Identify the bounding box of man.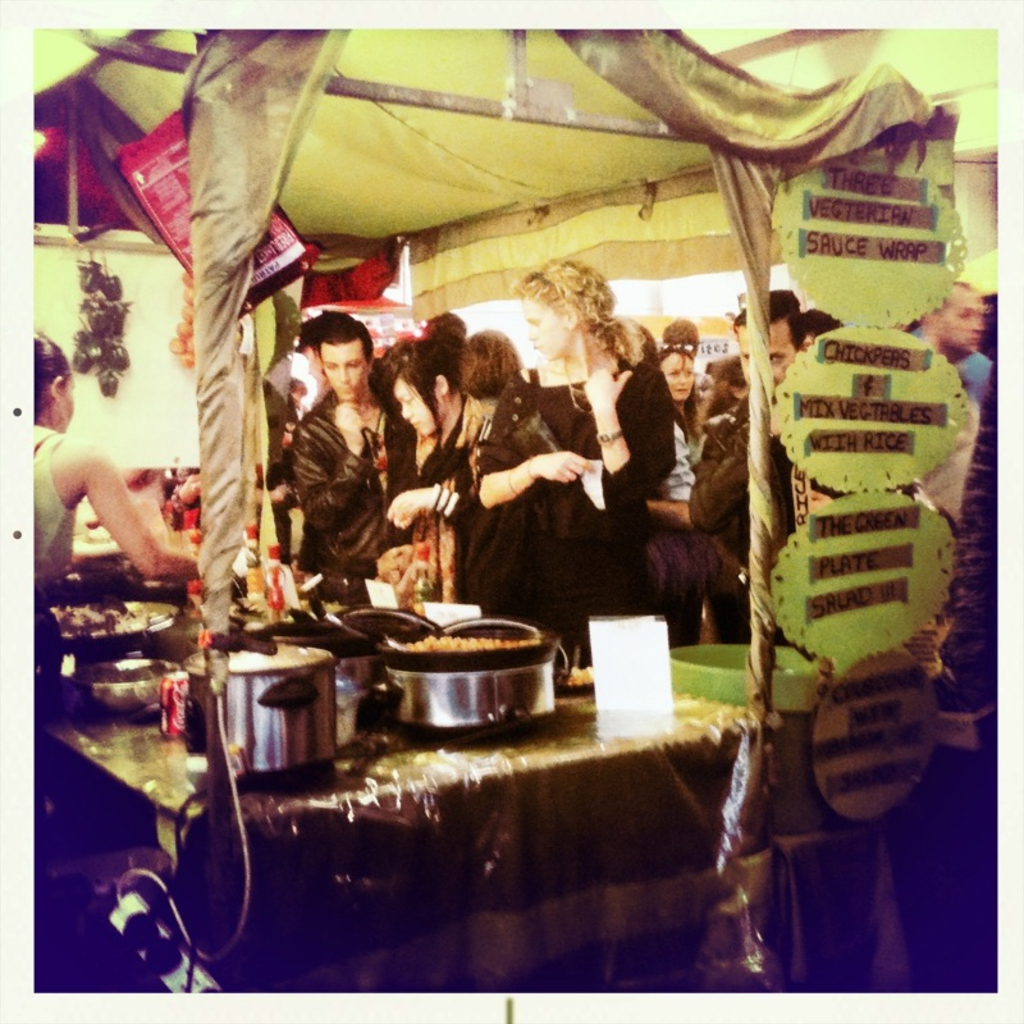
905:279:991:398.
